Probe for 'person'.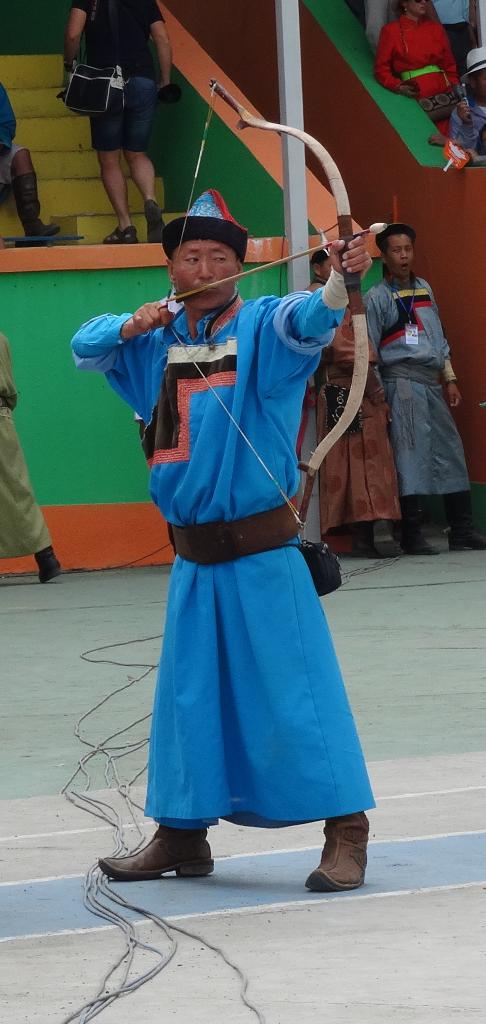
Probe result: [0, 82, 53, 246].
